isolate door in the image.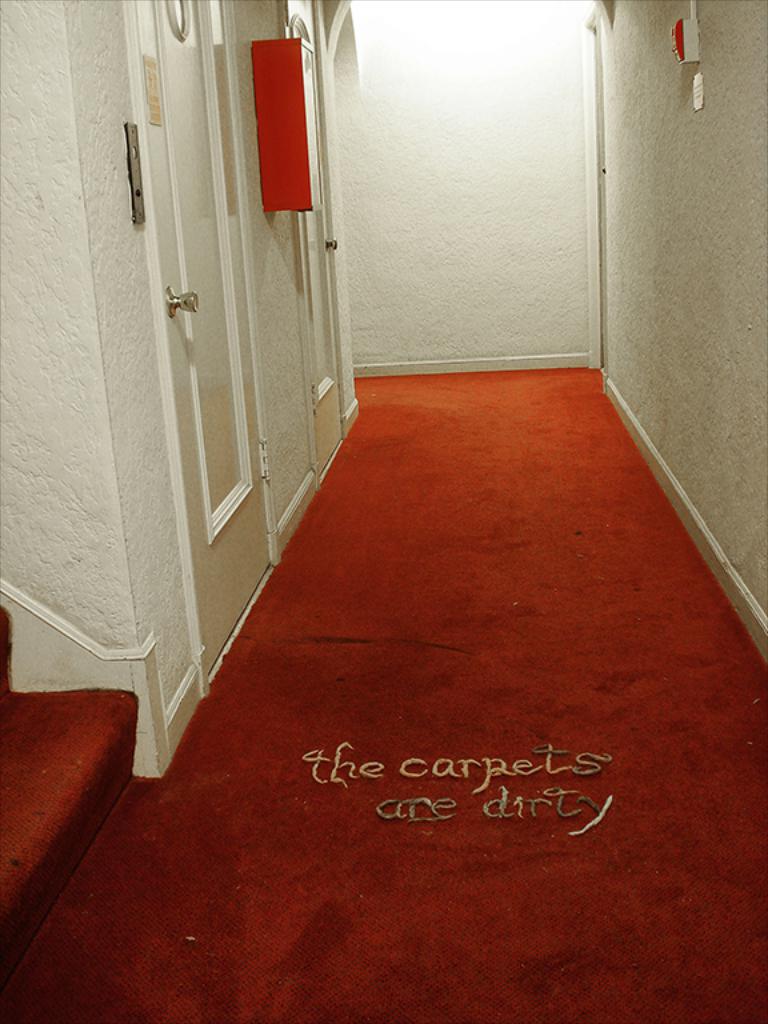
Isolated region: {"left": 121, "top": 16, "right": 355, "bottom": 579}.
